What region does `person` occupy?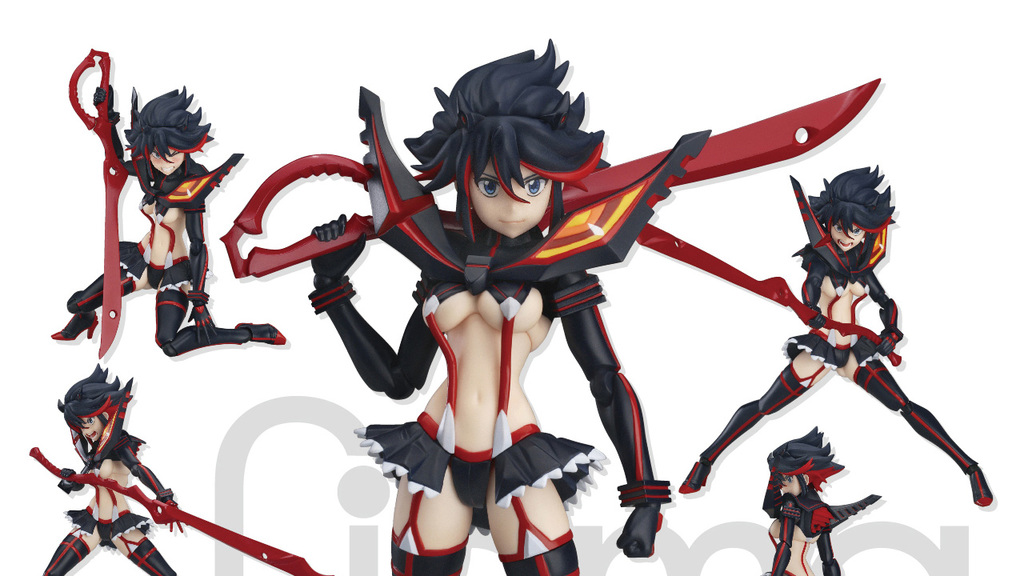
box(763, 420, 886, 575).
